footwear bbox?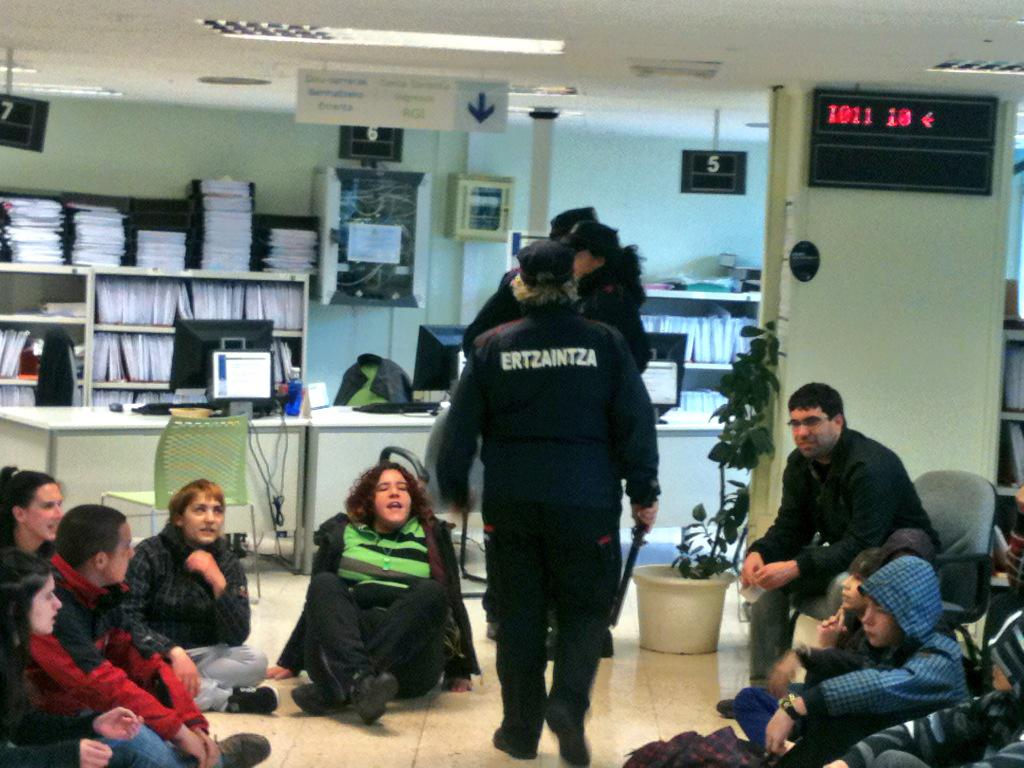
bbox=[351, 674, 401, 721]
